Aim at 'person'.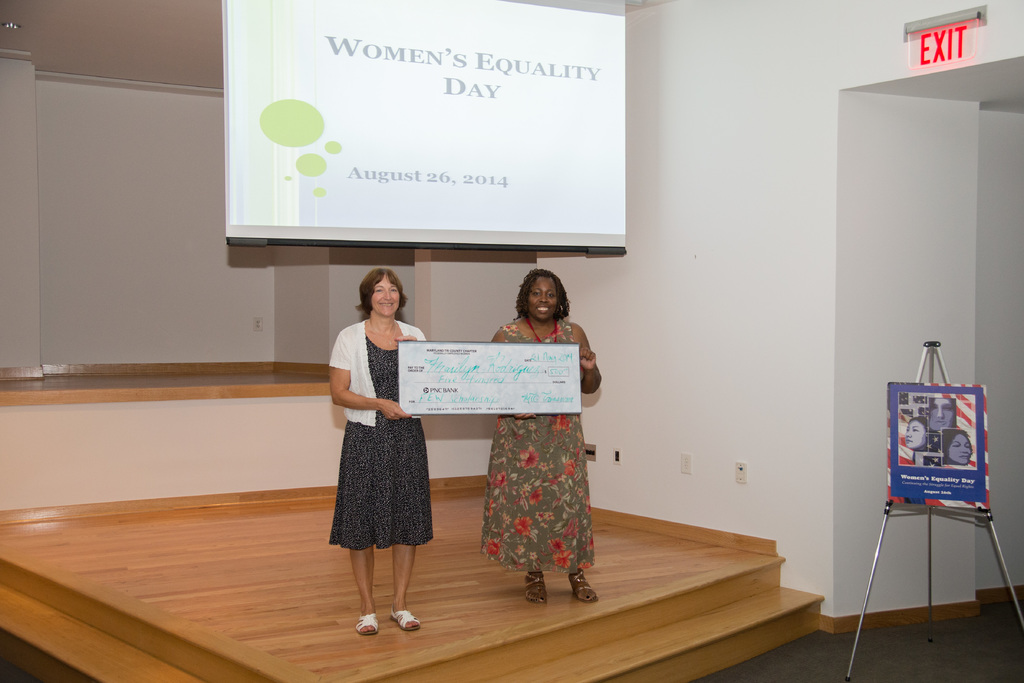
Aimed at 492,270,599,602.
